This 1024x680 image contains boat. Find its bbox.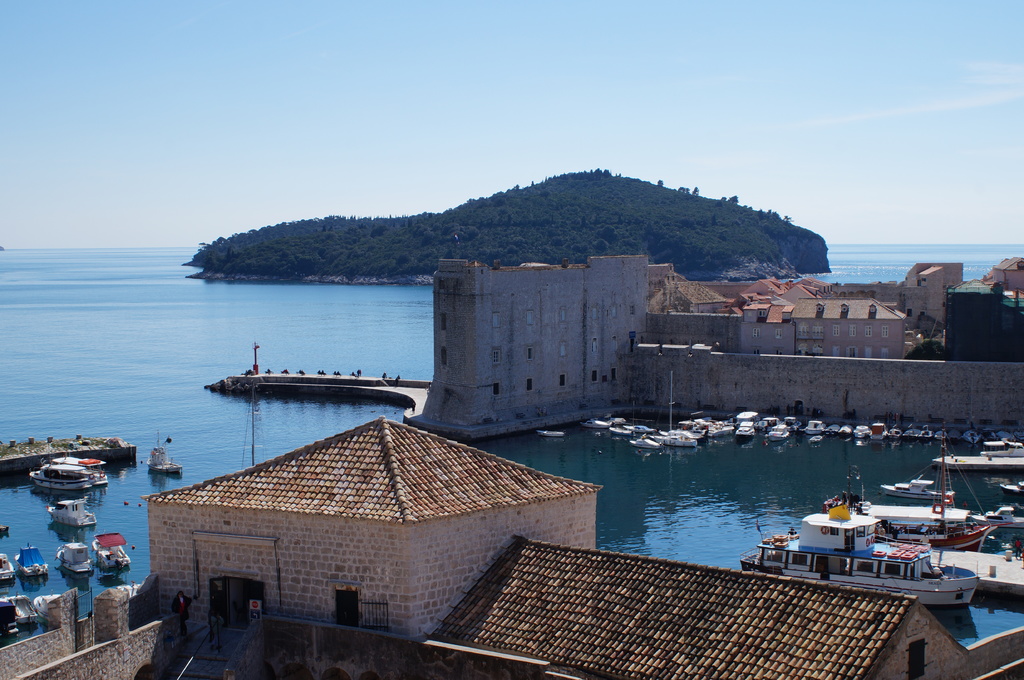
[858, 449, 991, 548].
